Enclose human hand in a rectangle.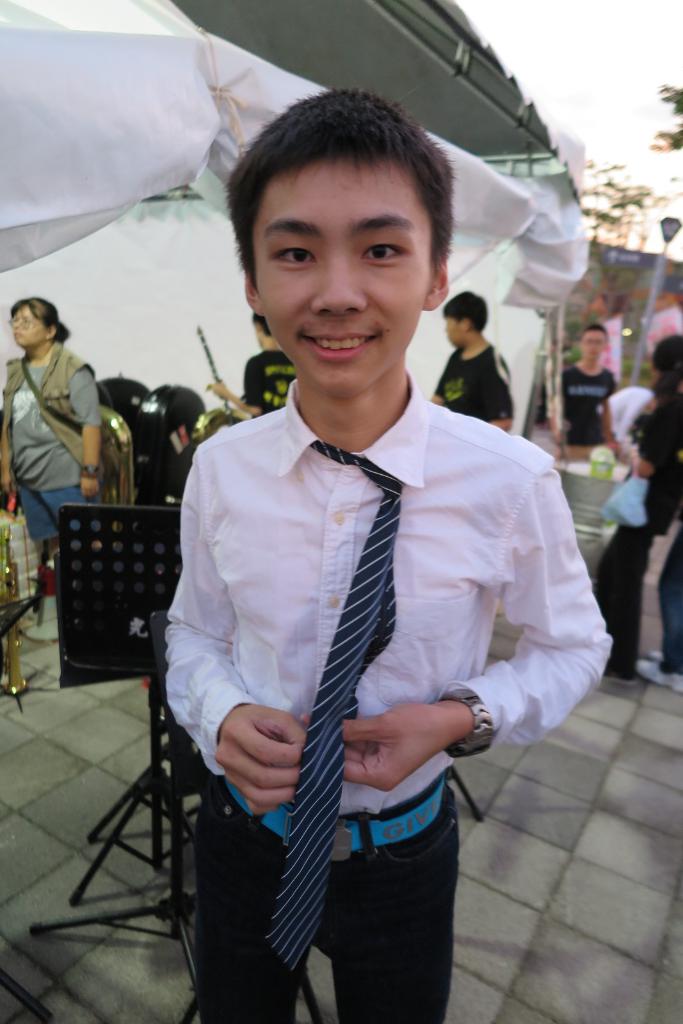
bbox(78, 479, 99, 500).
